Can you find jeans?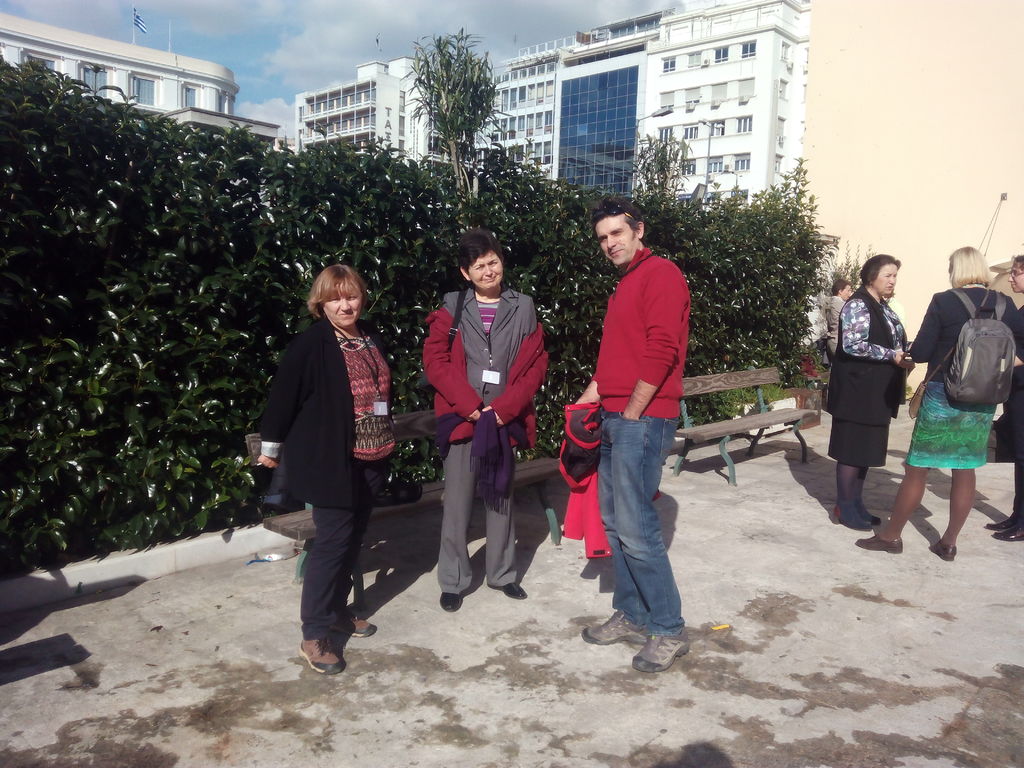
Yes, bounding box: region(590, 412, 684, 639).
